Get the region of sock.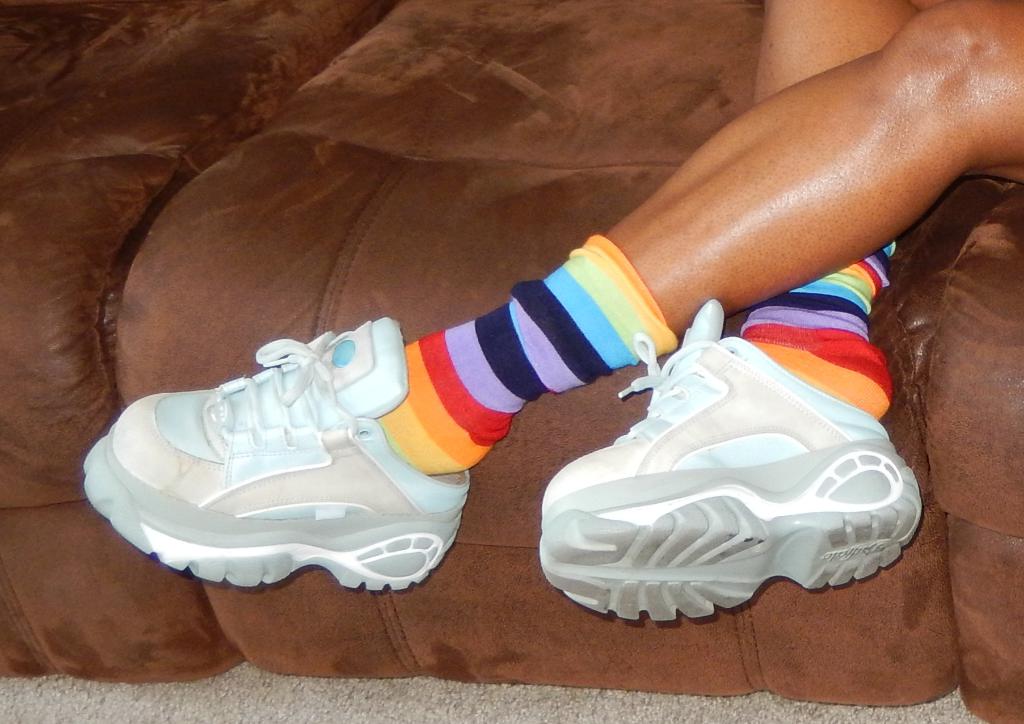
l=372, t=233, r=679, b=472.
